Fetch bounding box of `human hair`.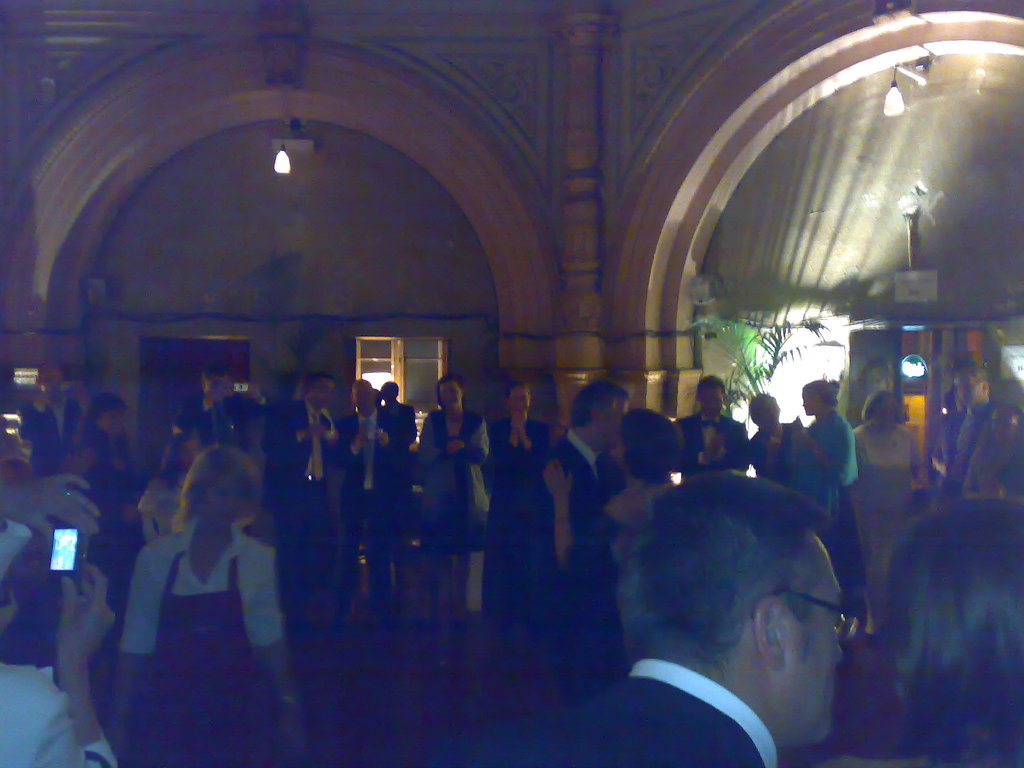
Bbox: locate(177, 446, 265, 529).
